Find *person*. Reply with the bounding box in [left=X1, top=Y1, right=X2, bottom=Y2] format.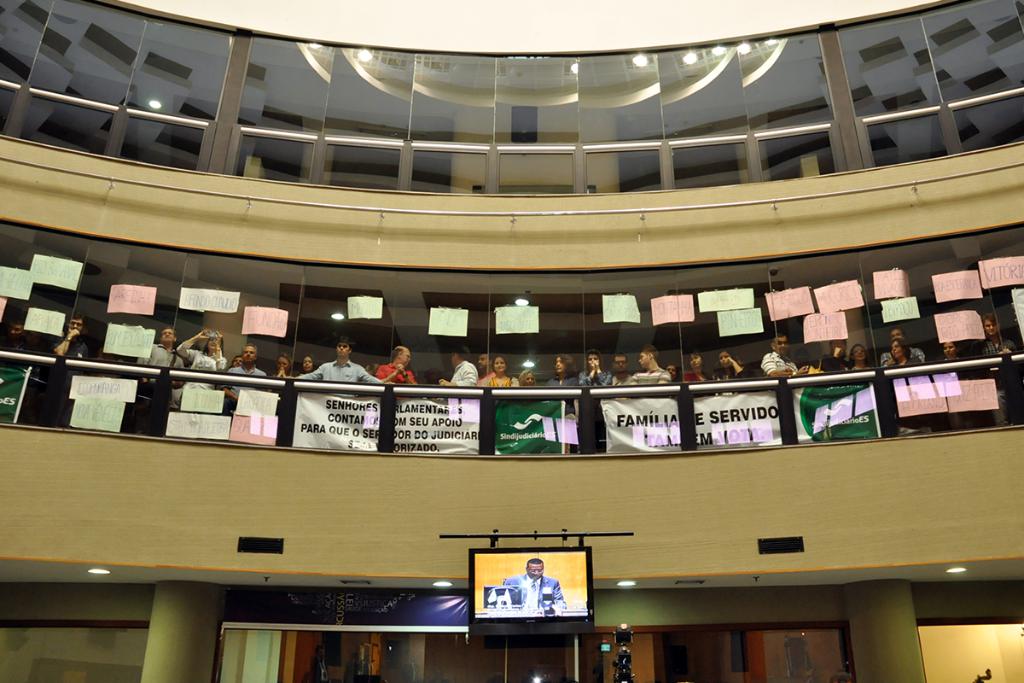
[left=367, top=345, right=417, bottom=450].
